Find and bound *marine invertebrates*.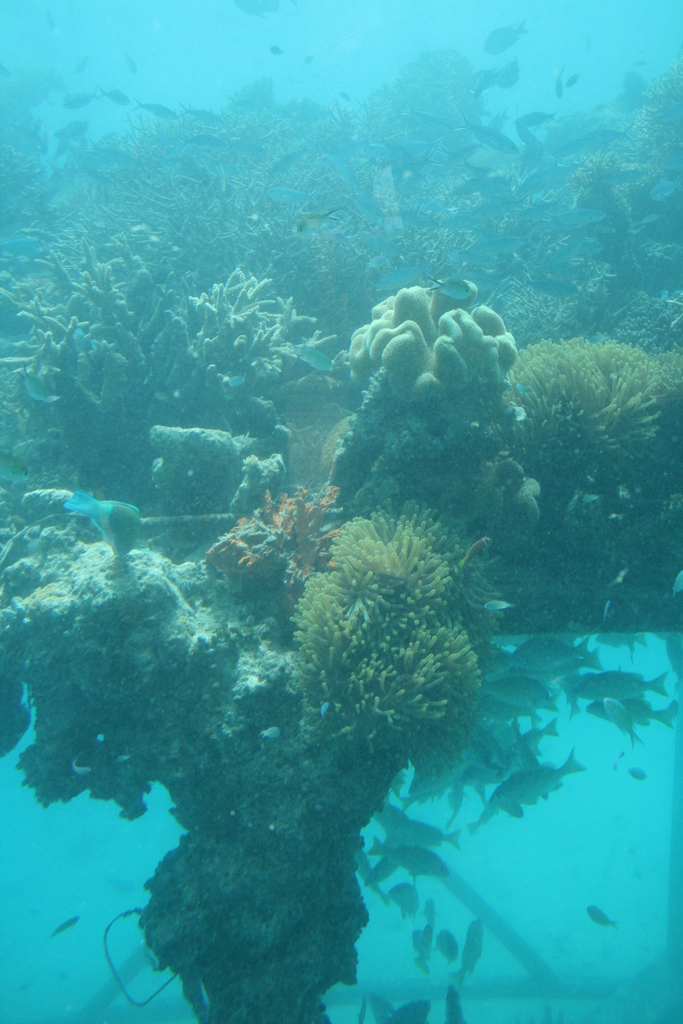
Bound: crop(152, 256, 337, 420).
